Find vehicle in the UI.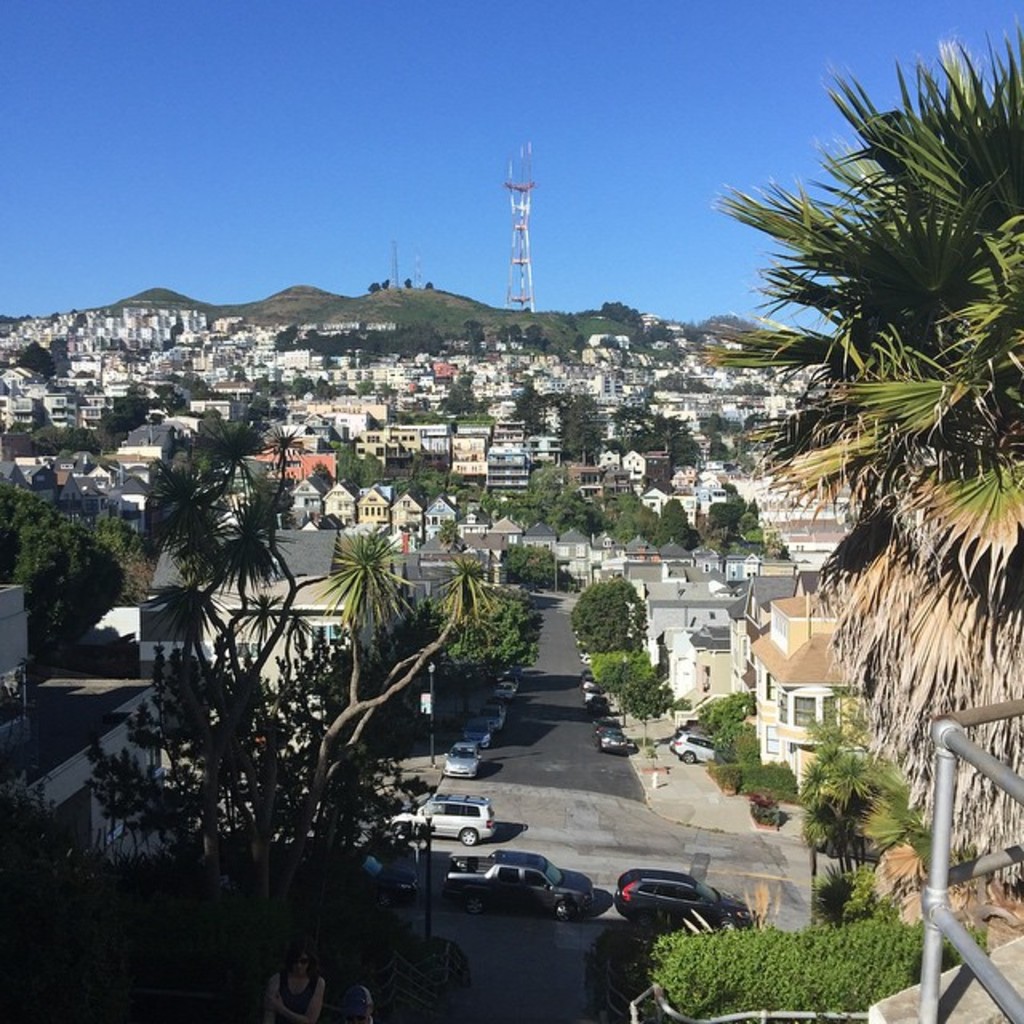
UI element at <box>589,714,616,736</box>.
